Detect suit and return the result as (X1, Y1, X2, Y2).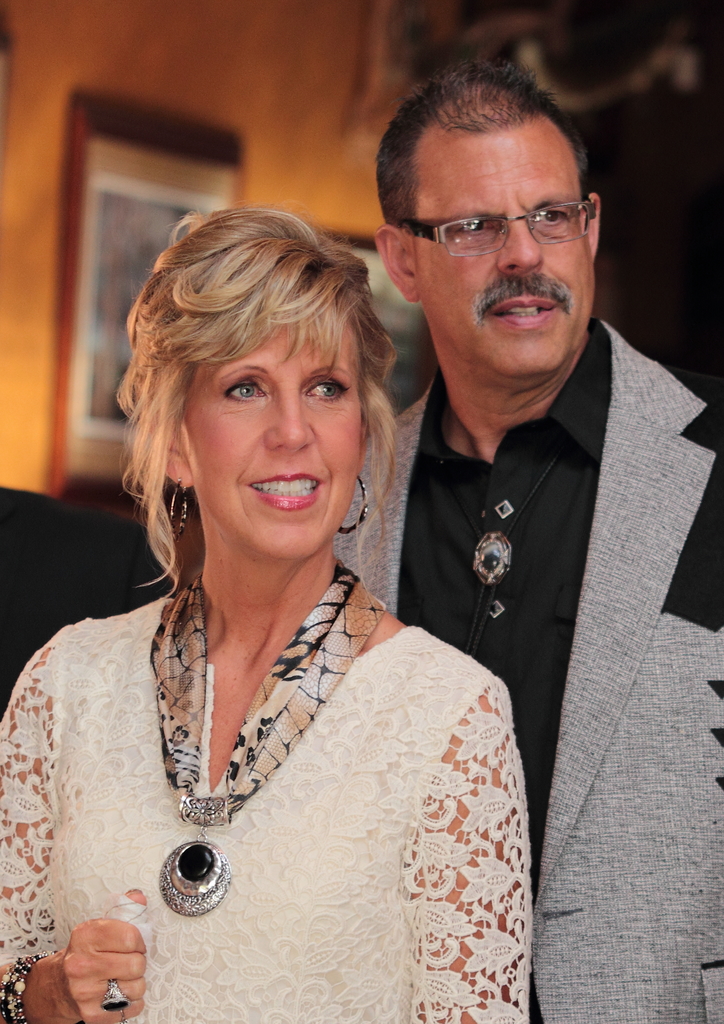
(368, 131, 691, 988).
